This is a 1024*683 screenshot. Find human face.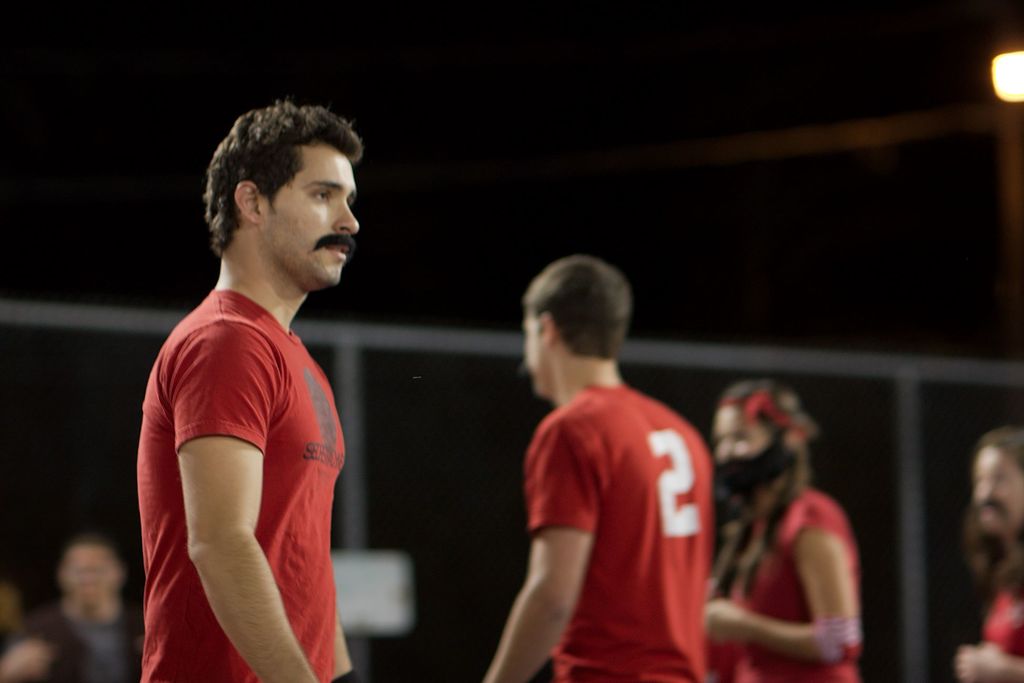
Bounding box: 262/141/361/289.
